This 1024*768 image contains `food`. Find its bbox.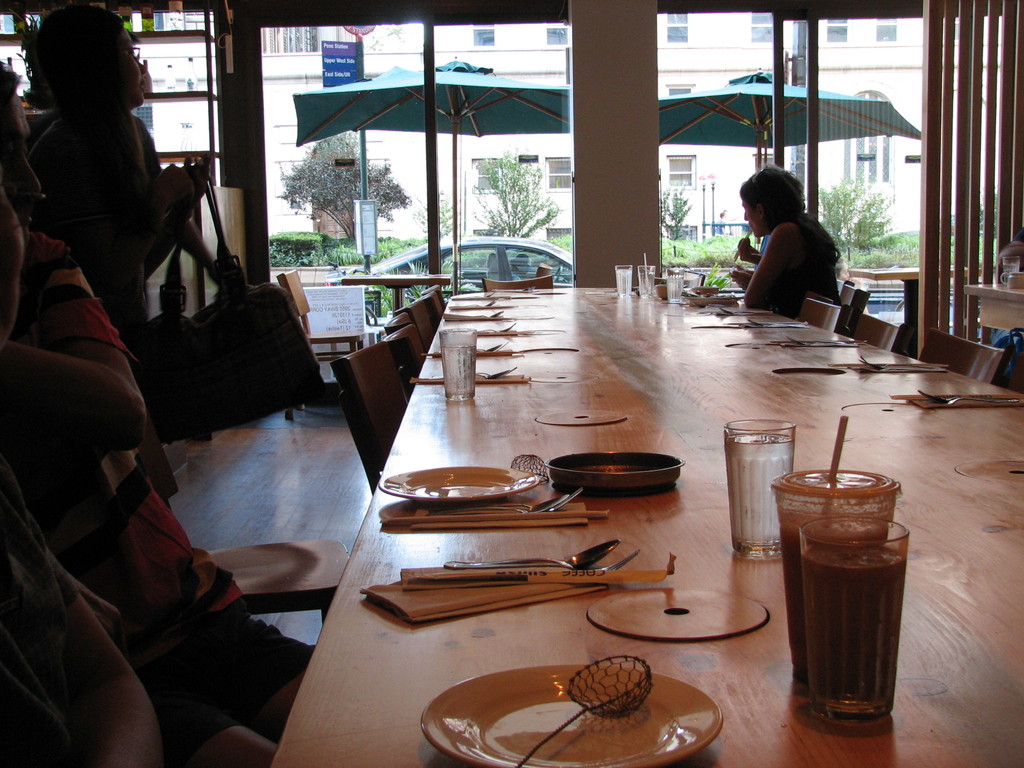
rect(657, 276, 668, 287).
